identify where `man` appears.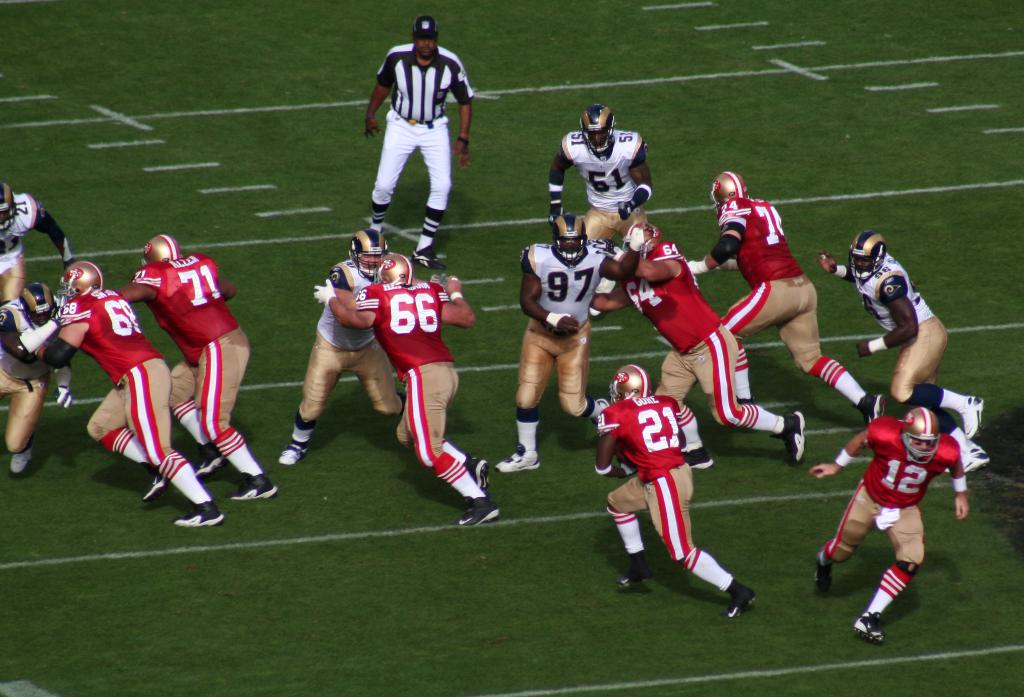
Appears at rect(546, 106, 654, 243).
